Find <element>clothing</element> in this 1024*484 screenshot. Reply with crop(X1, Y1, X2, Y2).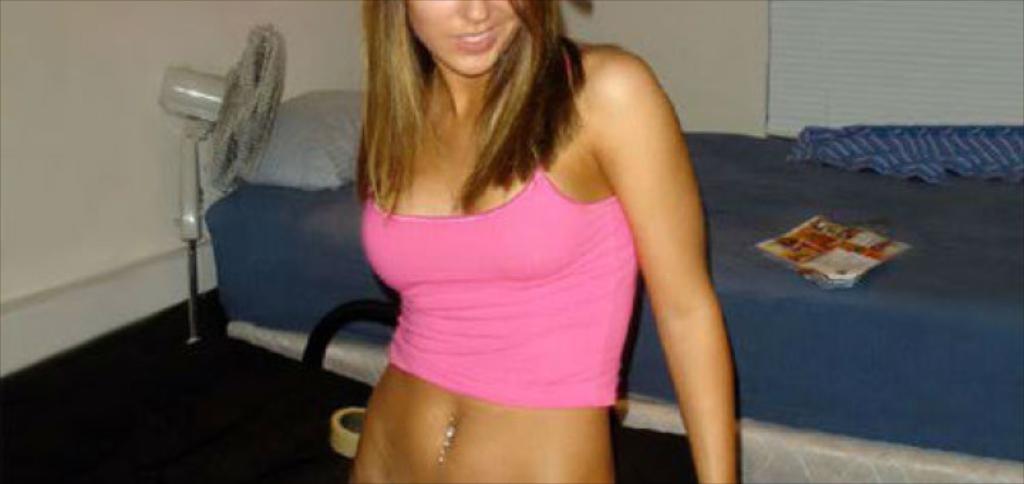
crop(330, 95, 701, 443).
